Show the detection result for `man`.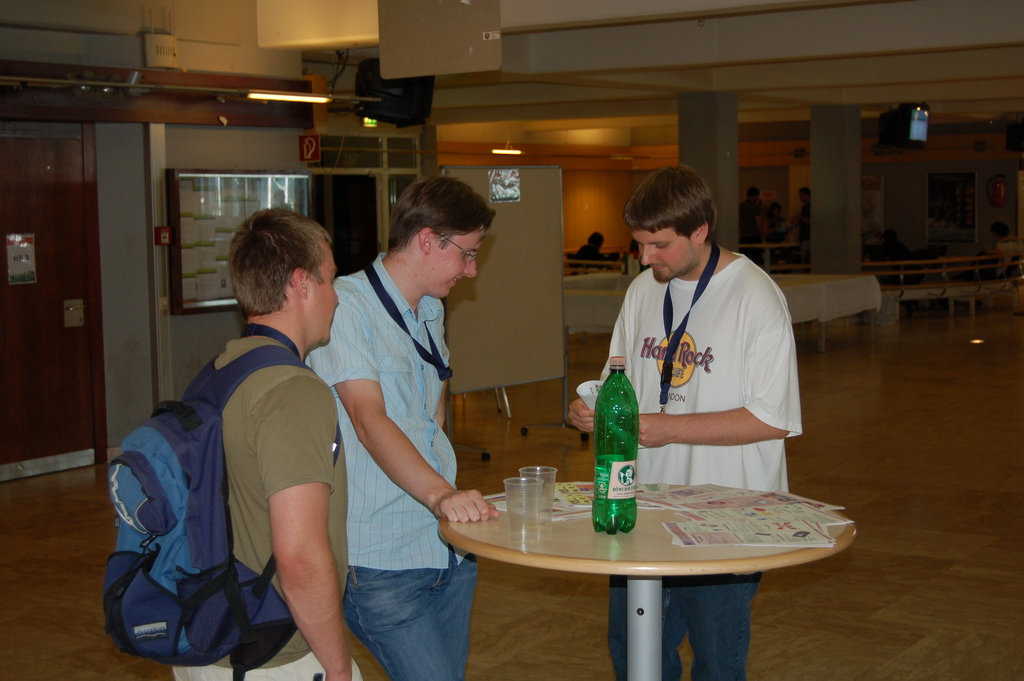
crop(304, 173, 500, 680).
